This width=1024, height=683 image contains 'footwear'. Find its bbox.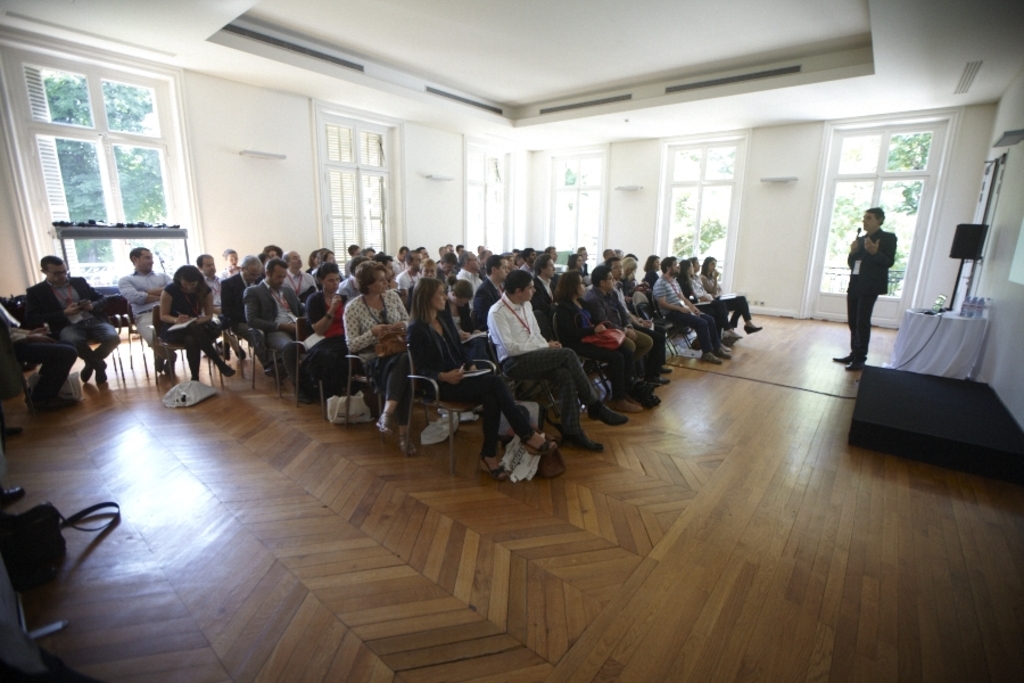
(x1=265, y1=360, x2=284, y2=375).
